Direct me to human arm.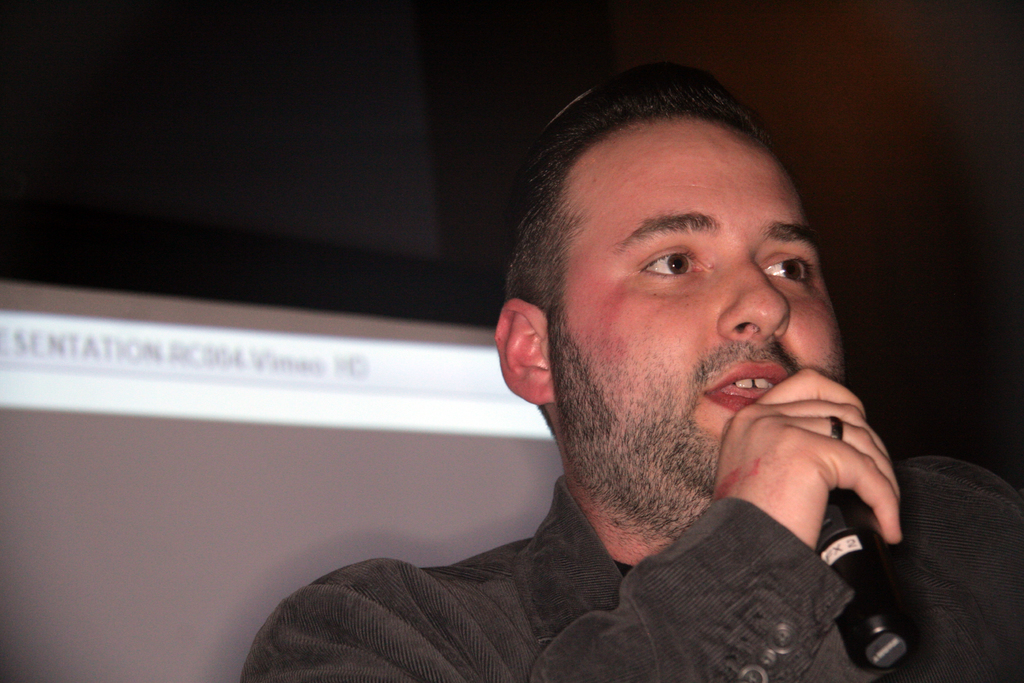
Direction: <box>236,372,900,682</box>.
